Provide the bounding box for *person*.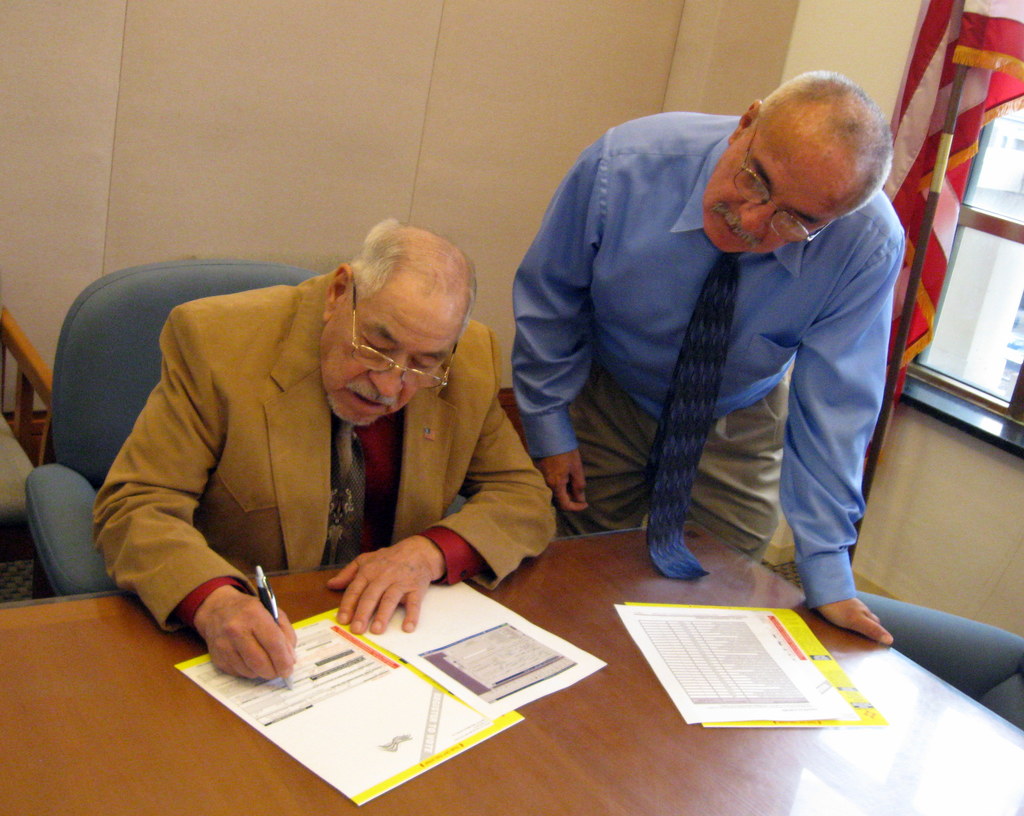
(515, 71, 905, 643).
